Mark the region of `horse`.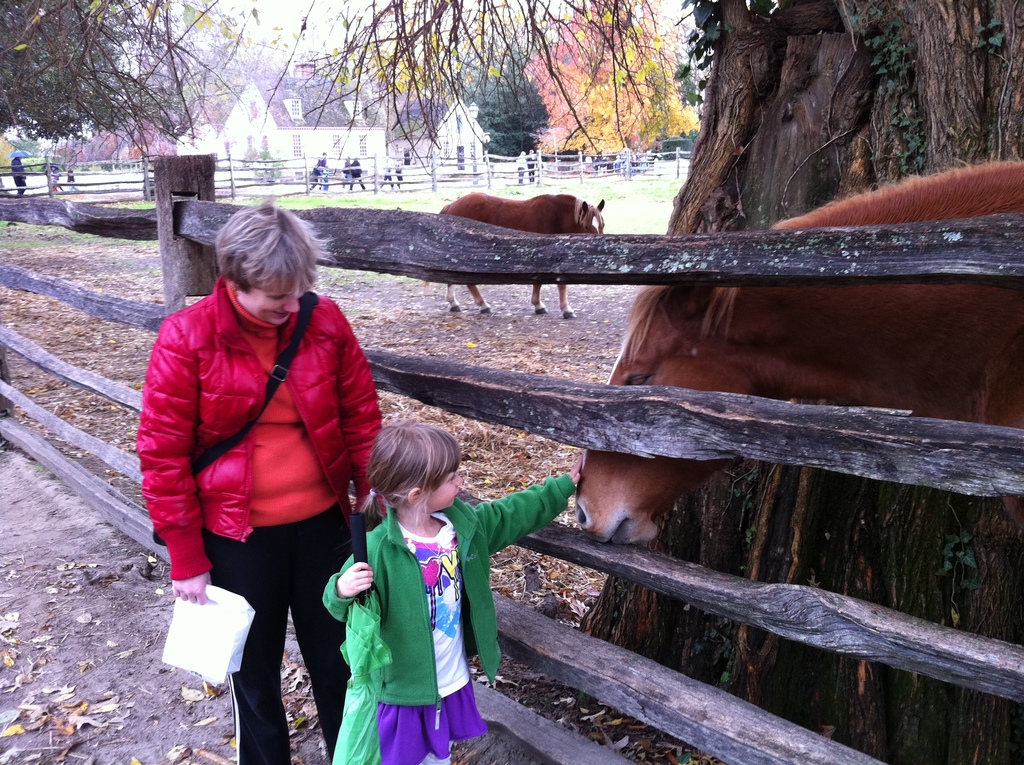
Region: [573,156,1023,547].
